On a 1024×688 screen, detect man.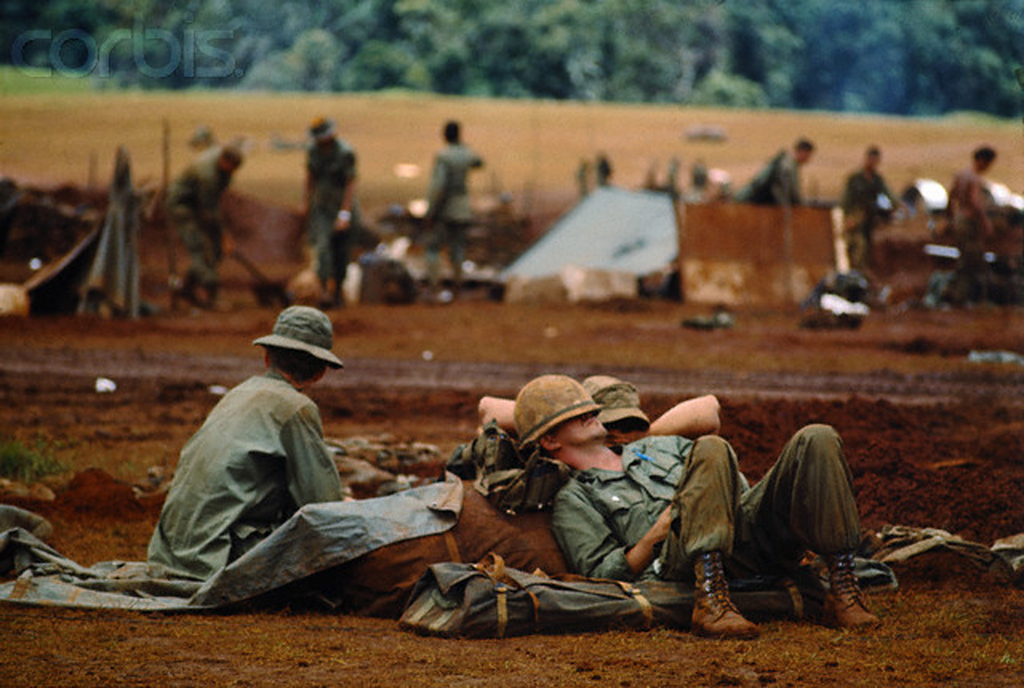
518,372,878,640.
